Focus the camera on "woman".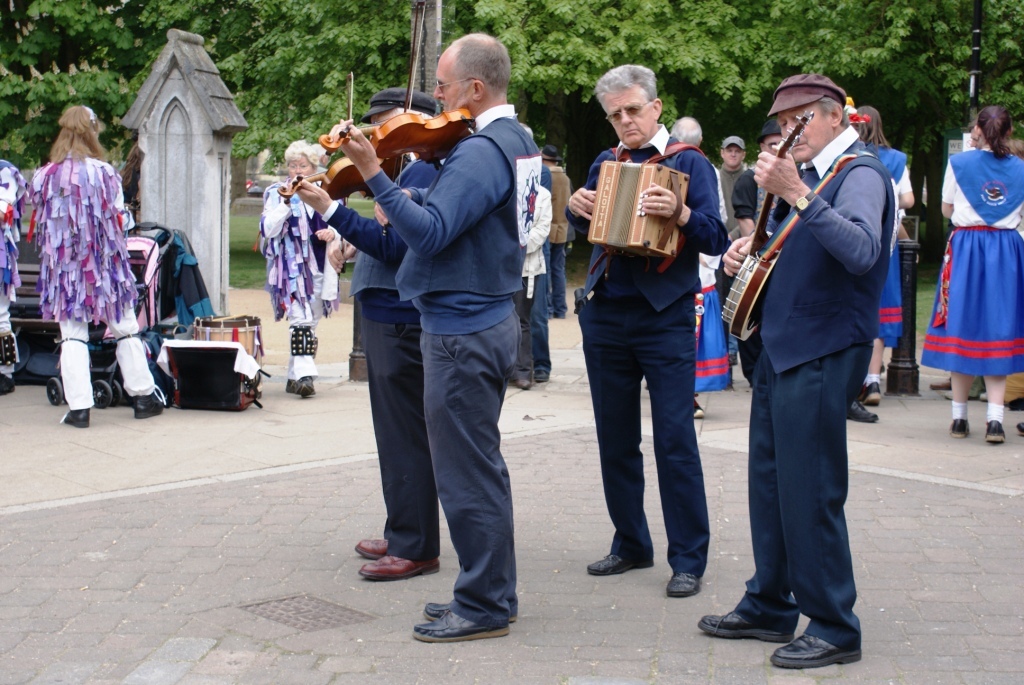
Focus region: box(855, 105, 916, 405).
